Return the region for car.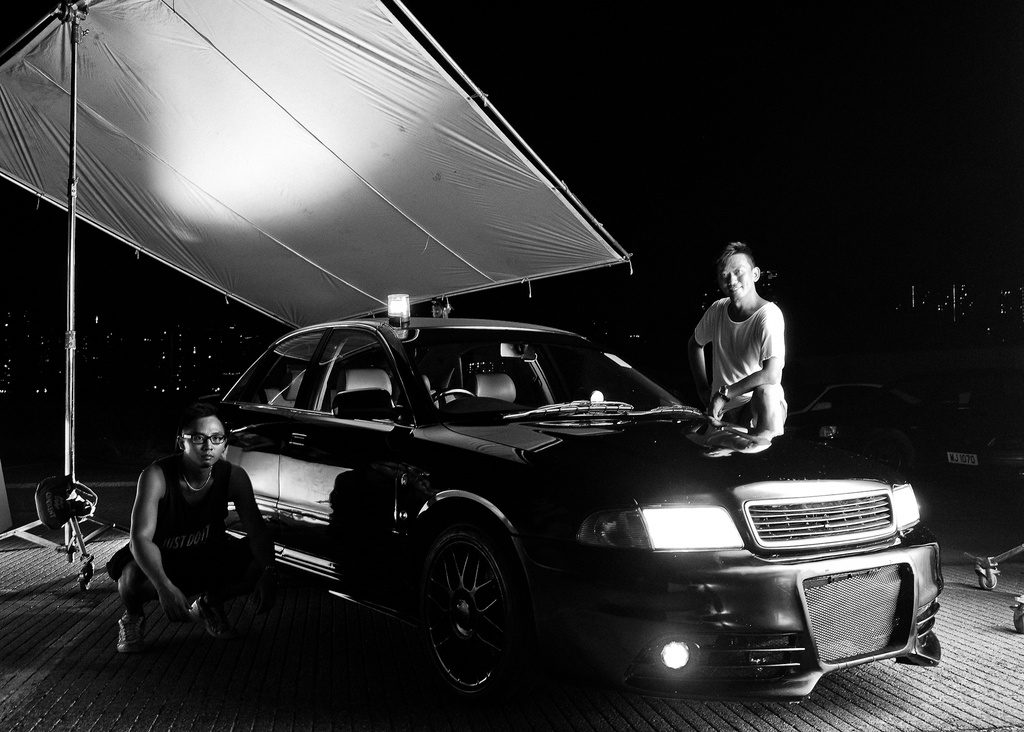
[785, 375, 917, 446].
